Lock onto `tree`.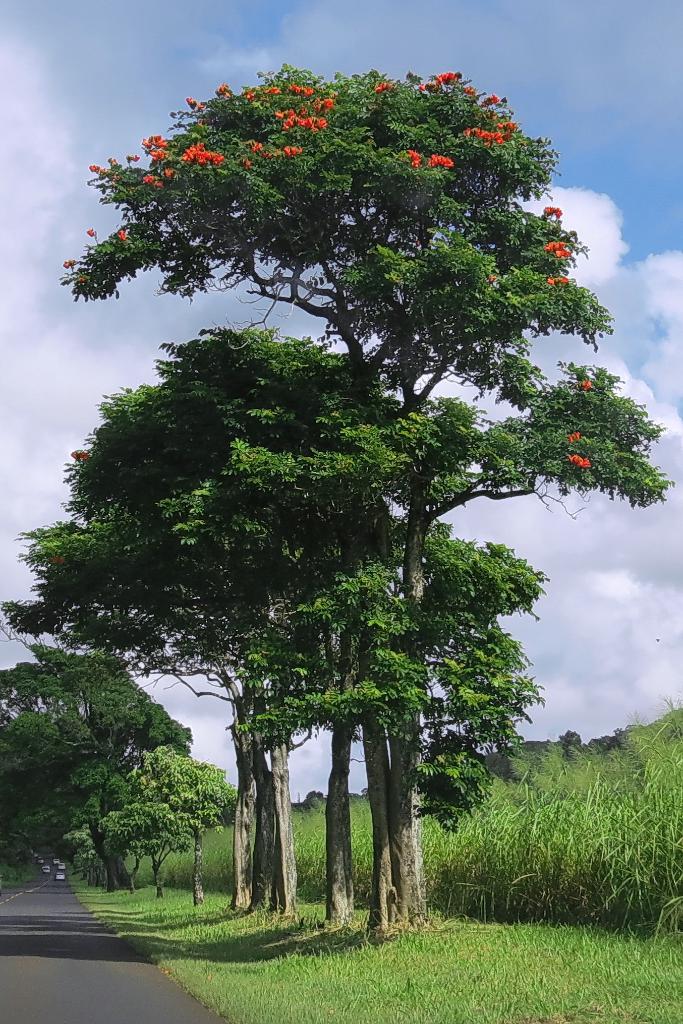
Locked: l=42, t=68, r=675, b=946.
